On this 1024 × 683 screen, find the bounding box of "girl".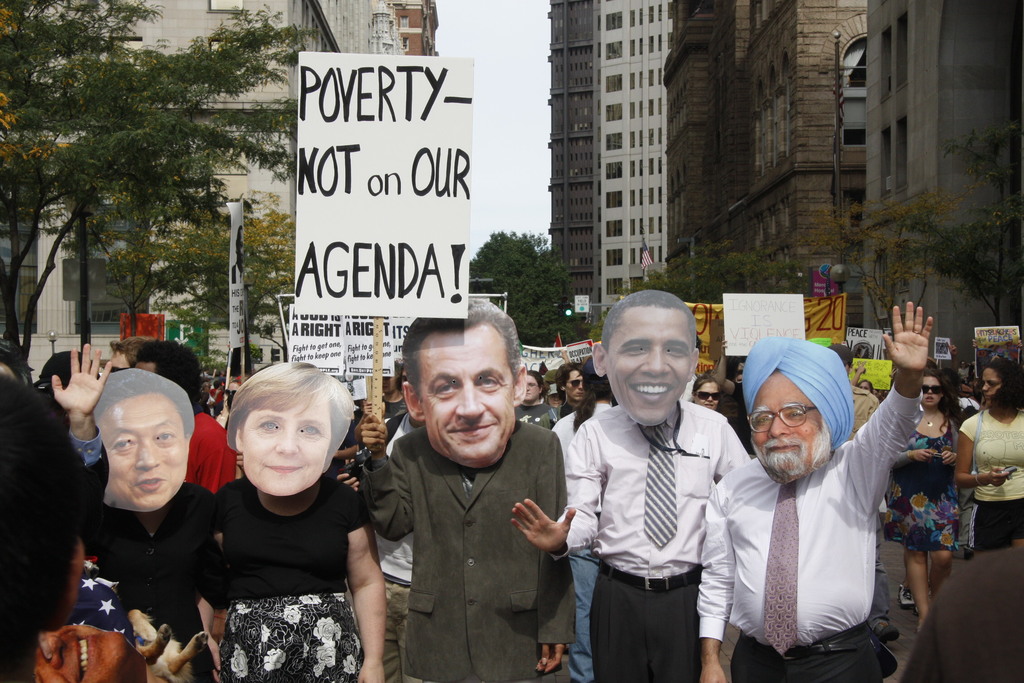
Bounding box: [x1=881, y1=372, x2=960, y2=627].
